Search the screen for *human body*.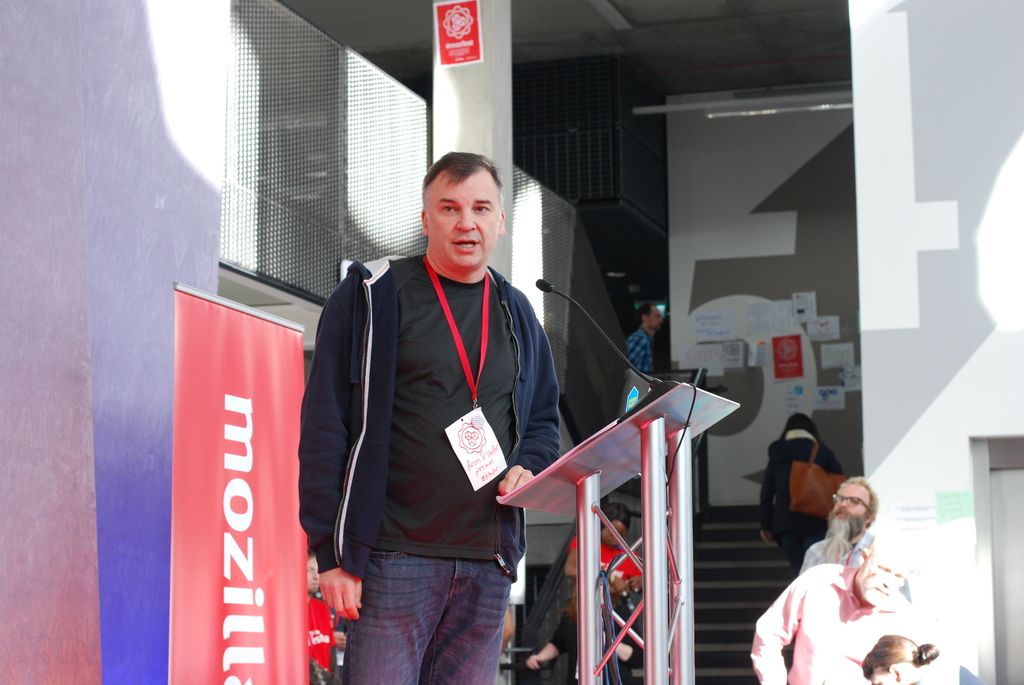
Found at (758,409,838,518).
